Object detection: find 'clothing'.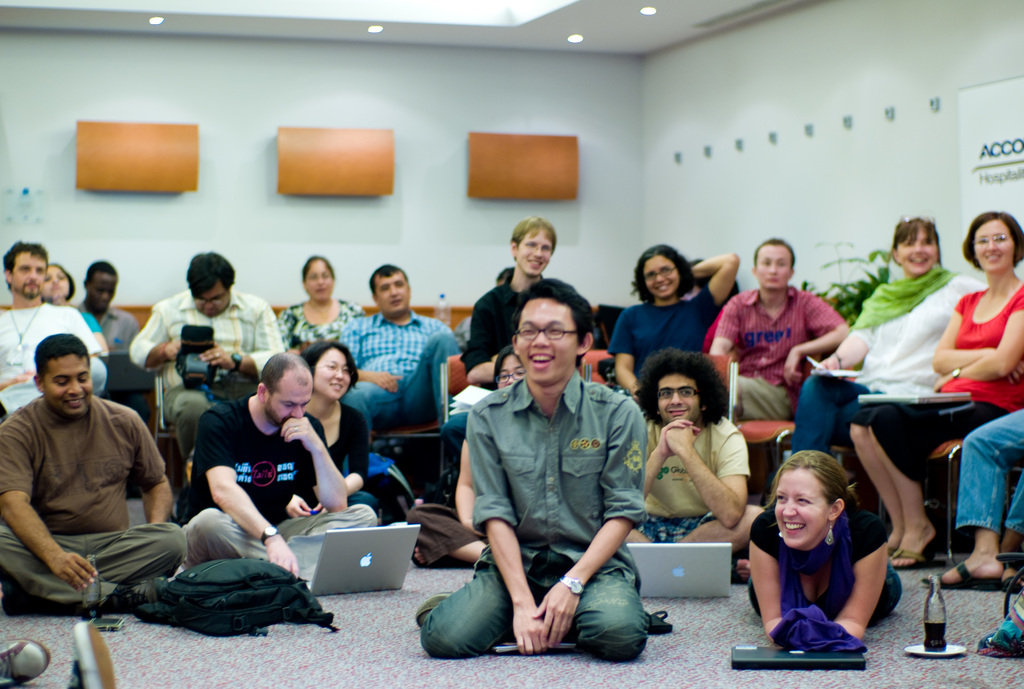
{"left": 275, "top": 297, "right": 365, "bottom": 338}.
